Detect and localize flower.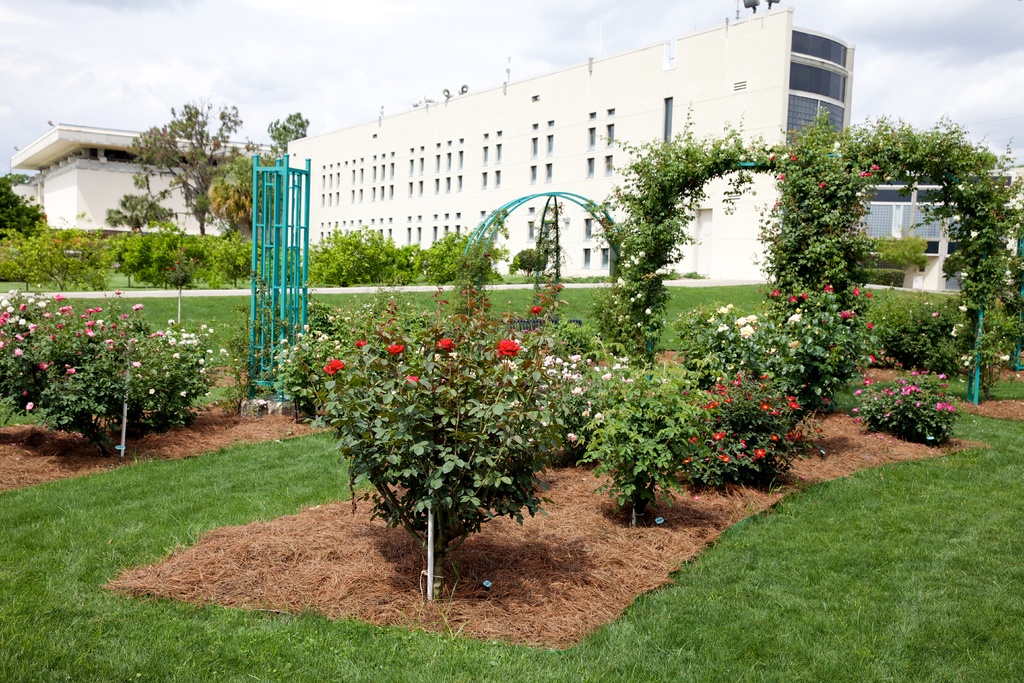
Localized at 893, 360, 904, 366.
